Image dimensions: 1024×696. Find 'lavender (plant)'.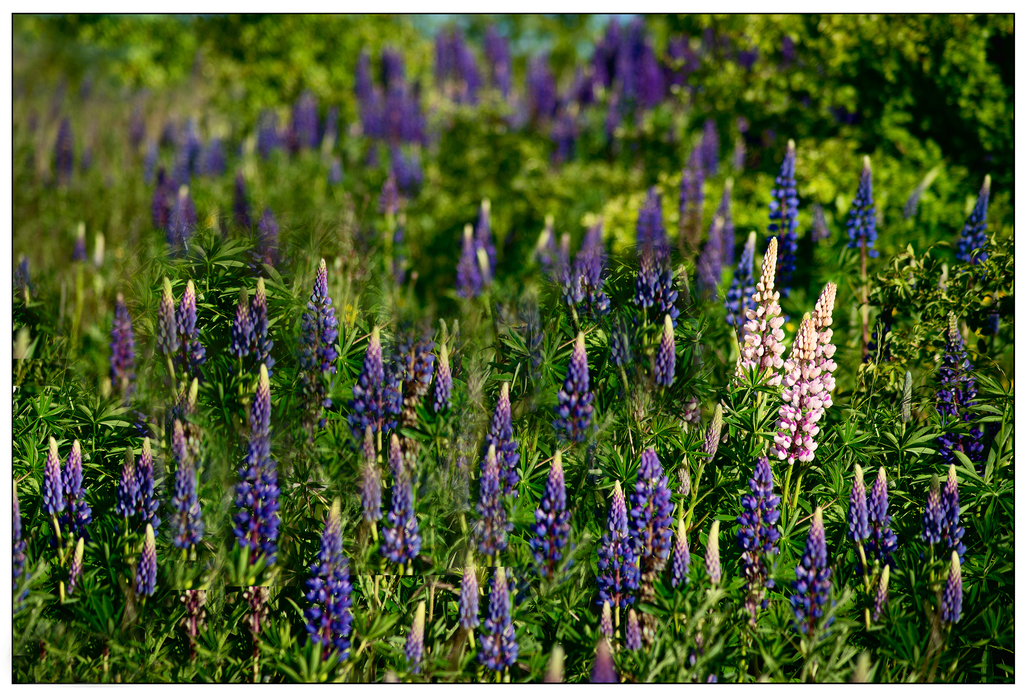
222 285 262 425.
